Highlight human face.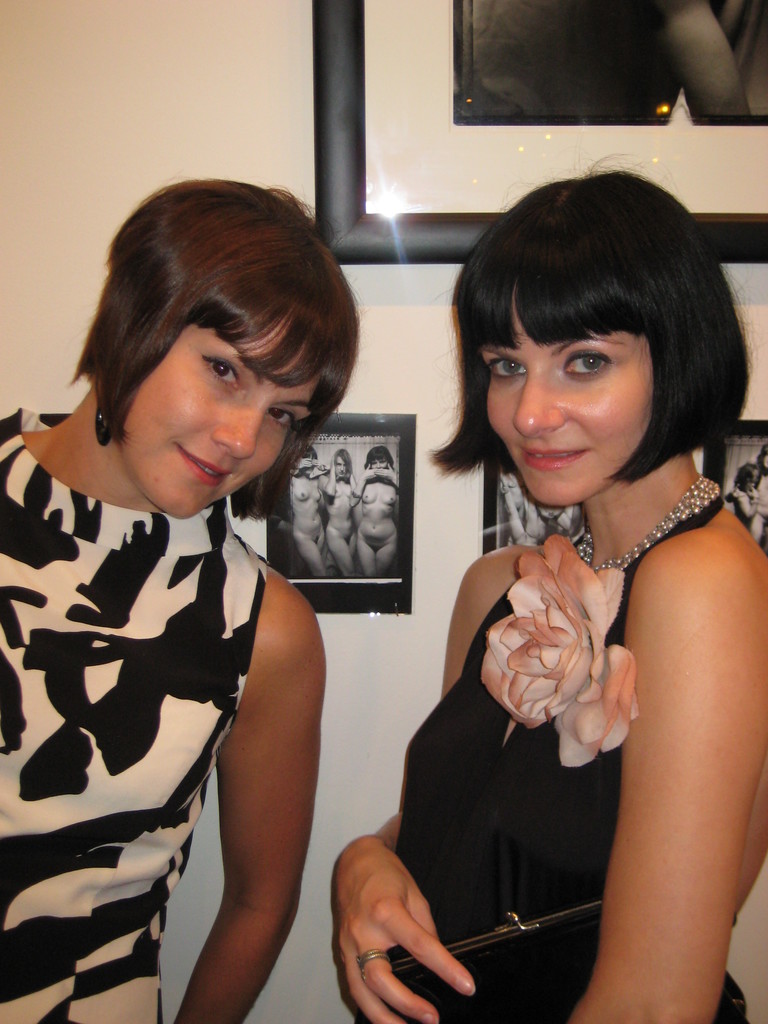
Highlighted region: (left=112, top=310, right=310, bottom=520).
